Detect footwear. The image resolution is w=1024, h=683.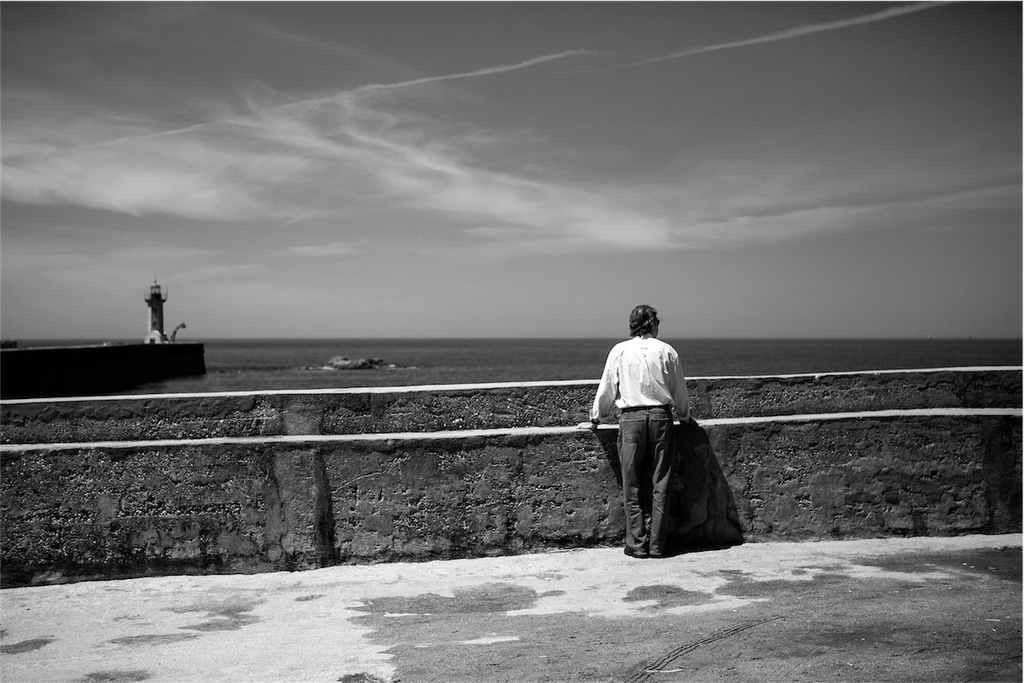
BBox(623, 542, 650, 561).
